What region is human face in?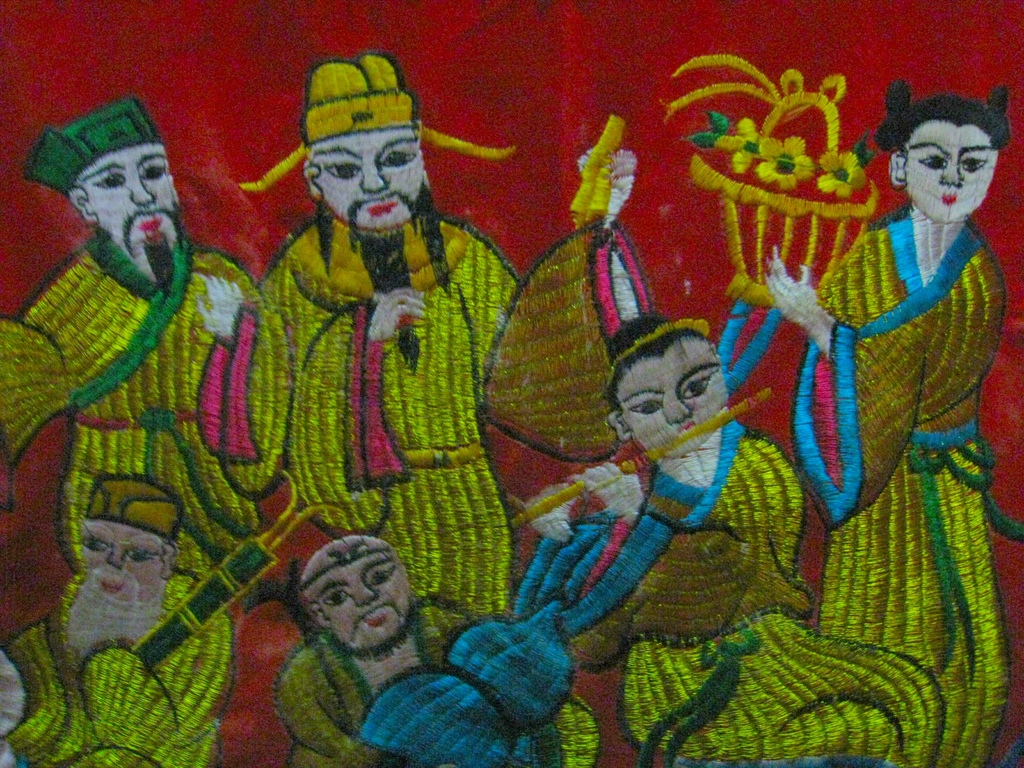
(313, 132, 420, 225).
